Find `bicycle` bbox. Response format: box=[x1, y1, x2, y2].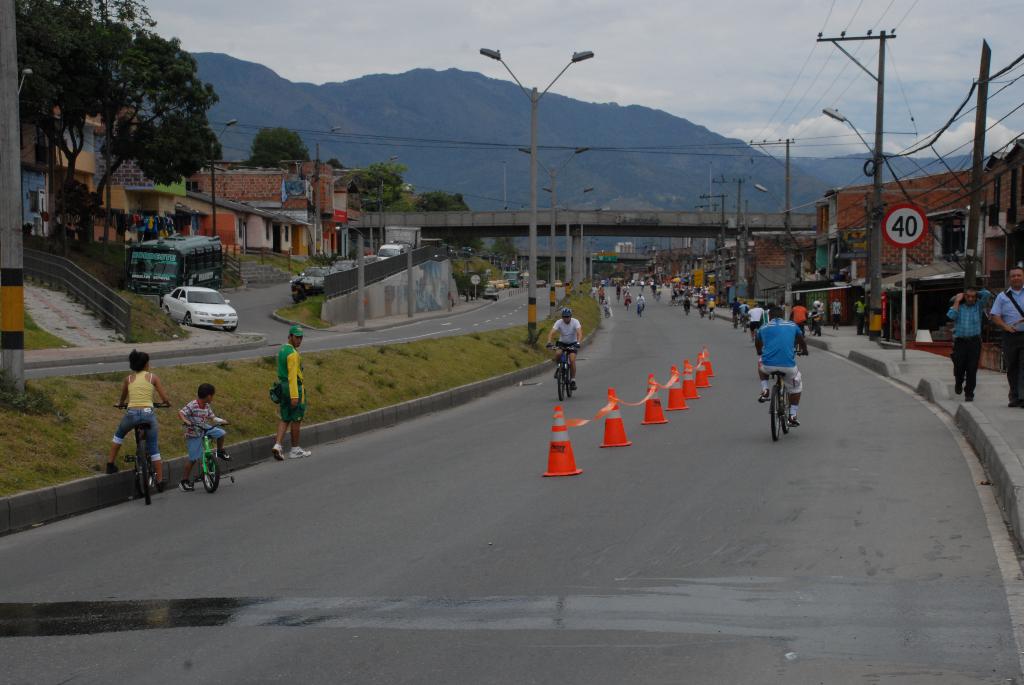
box=[684, 306, 689, 315].
